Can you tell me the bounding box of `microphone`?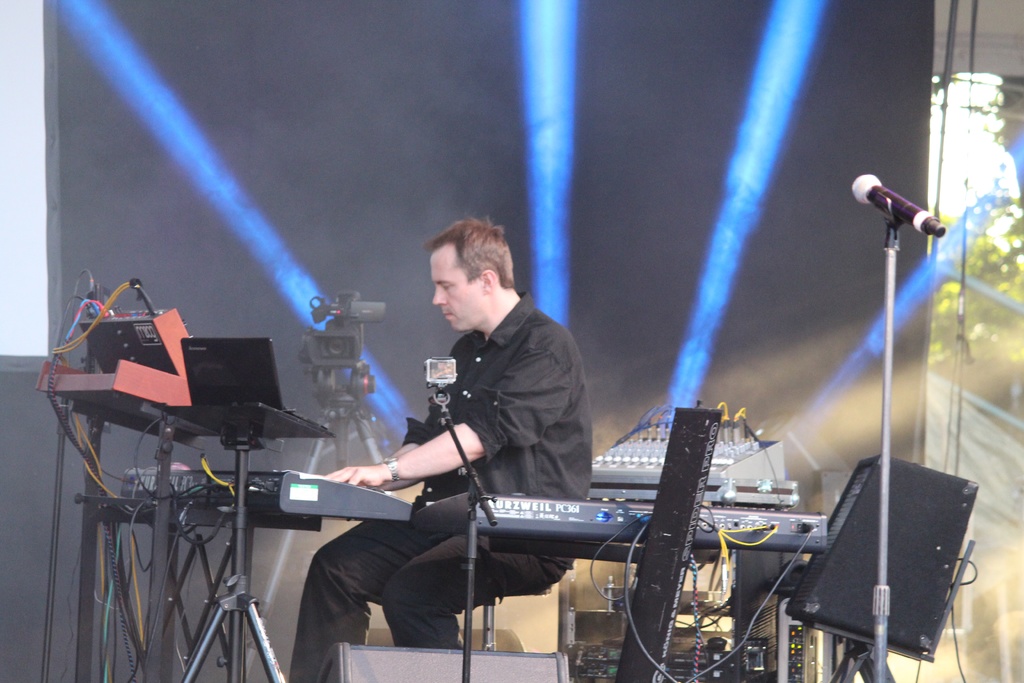
bbox=[861, 174, 959, 245].
